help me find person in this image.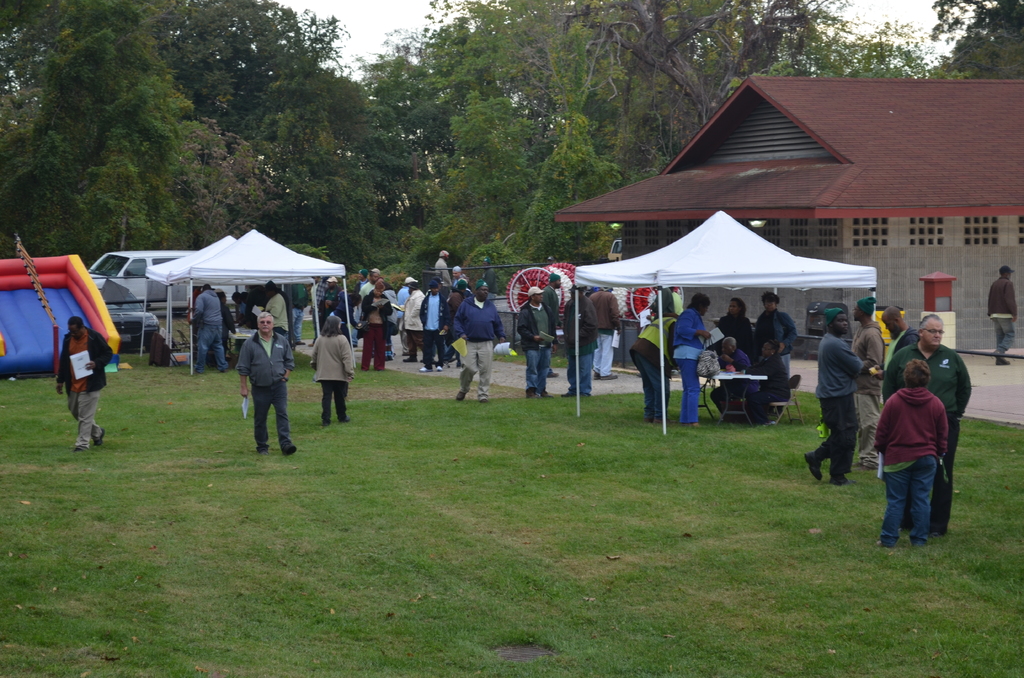
Found it: bbox(985, 264, 1016, 360).
